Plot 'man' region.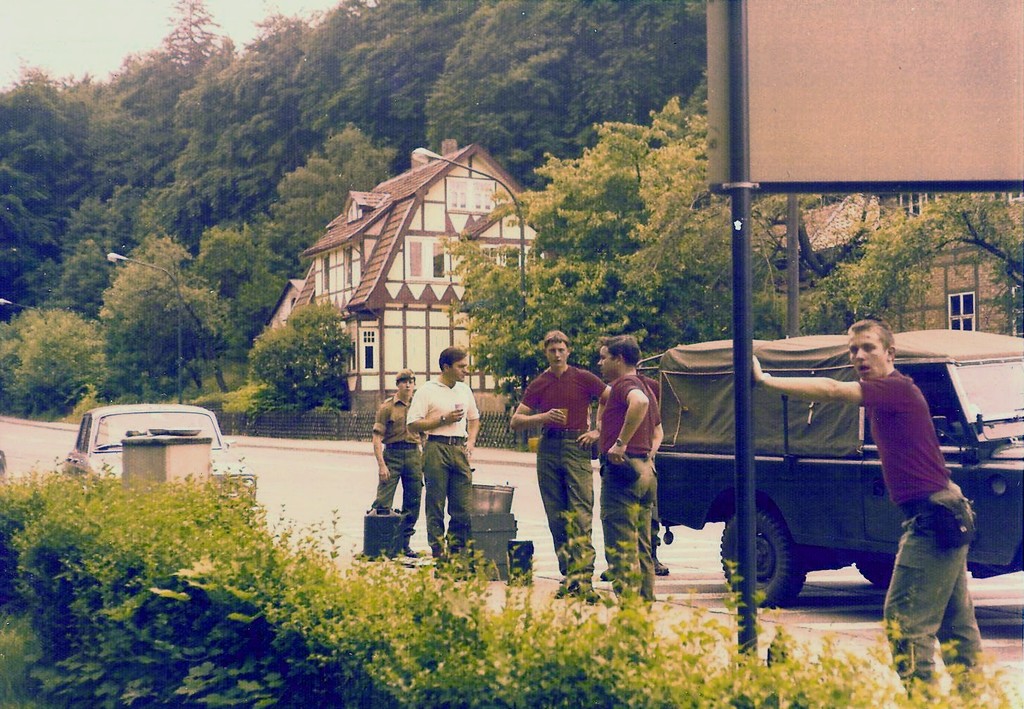
Plotted at Rect(406, 350, 481, 583).
